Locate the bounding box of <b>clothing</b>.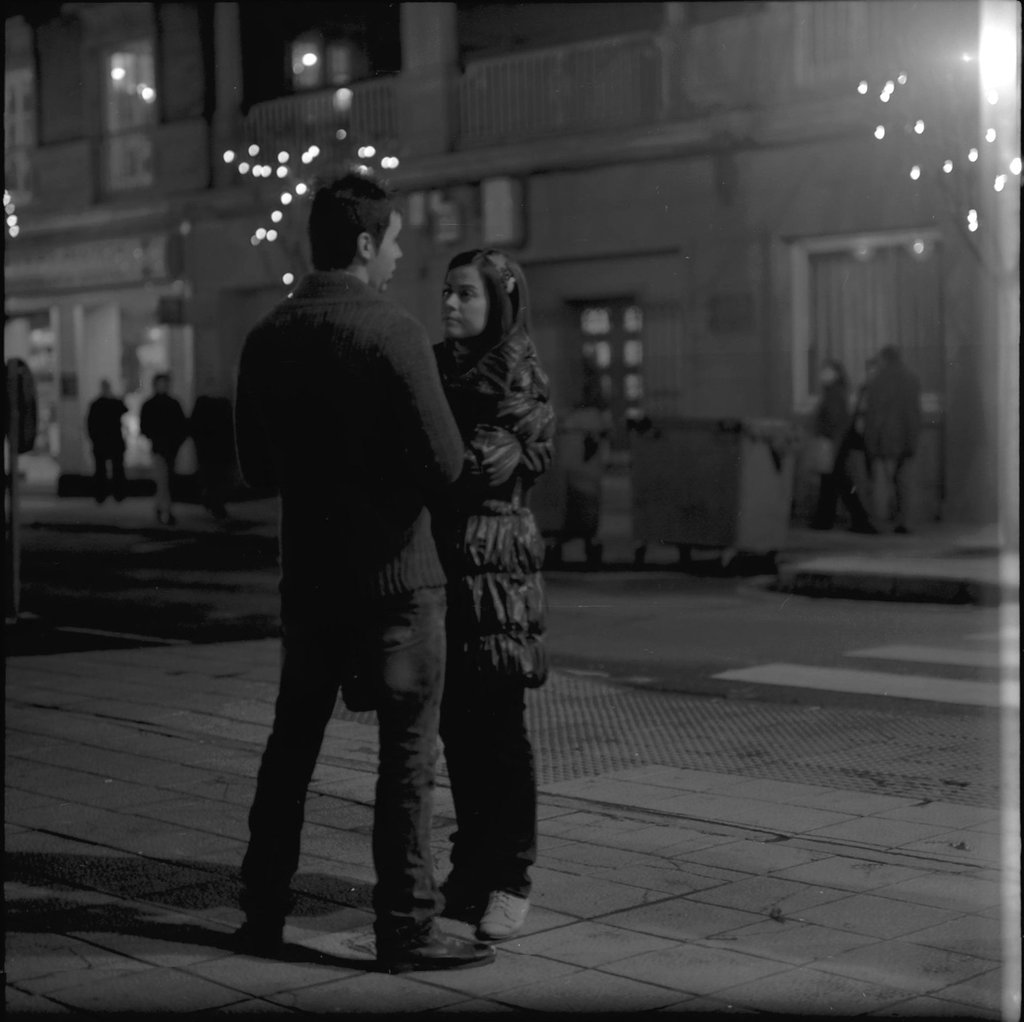
Bounding box: (89, 394, 129, 496).
